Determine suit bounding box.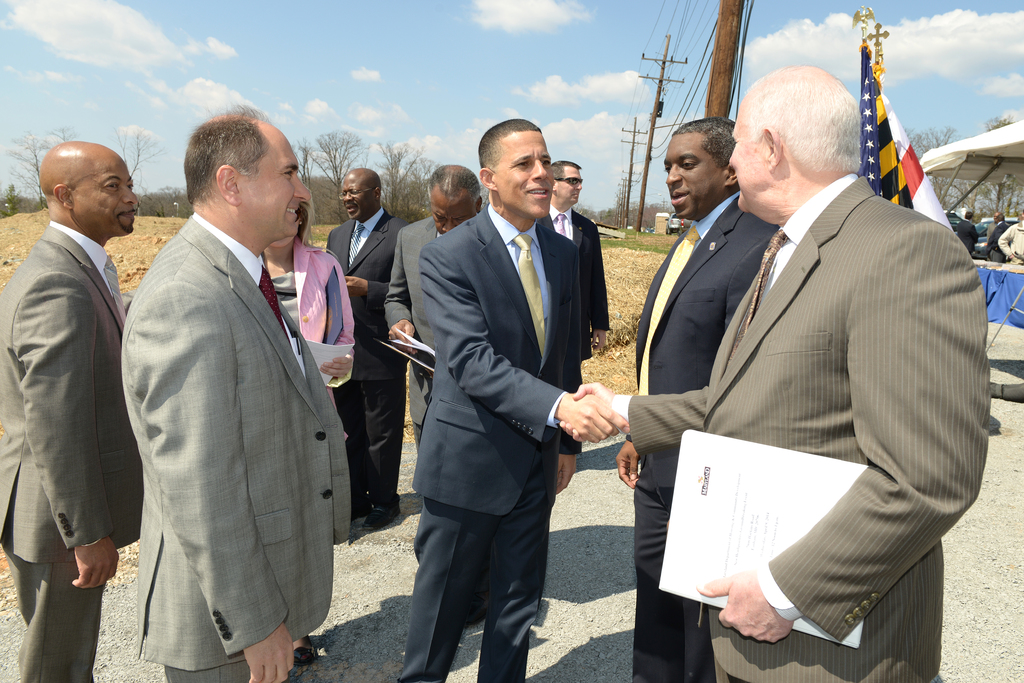
Determined: x1=989 y1=220 x2=1009 y2=263.
